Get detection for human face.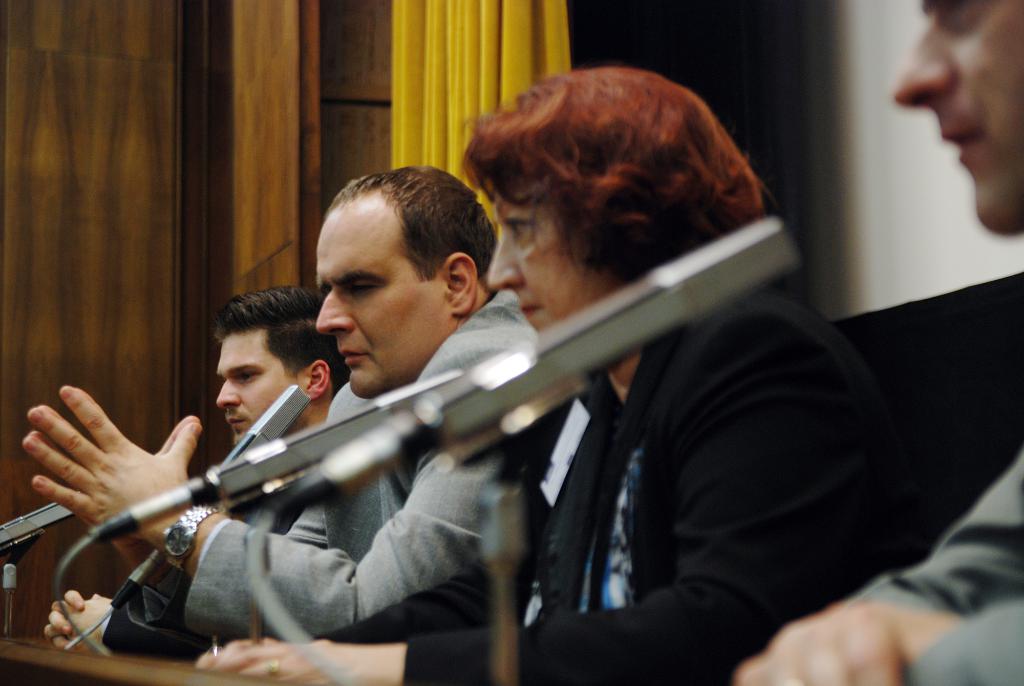
Detection: detection(483, 181, 604, 332).
